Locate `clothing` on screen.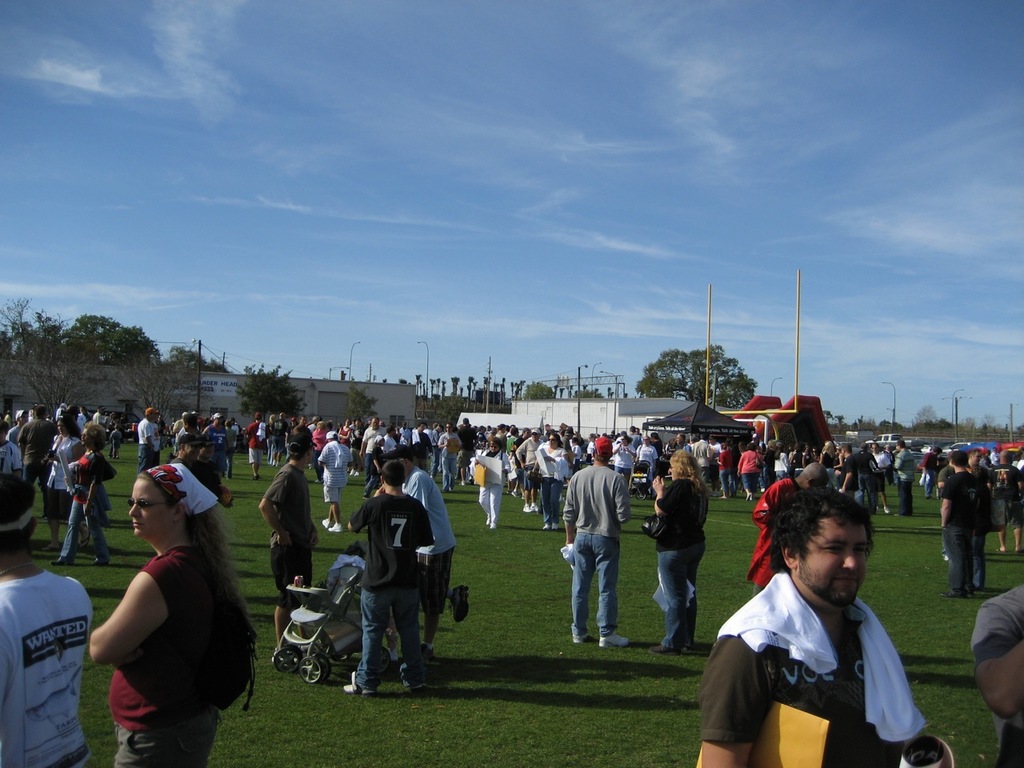
On screen at select_region(262, 456, 319, 608).
